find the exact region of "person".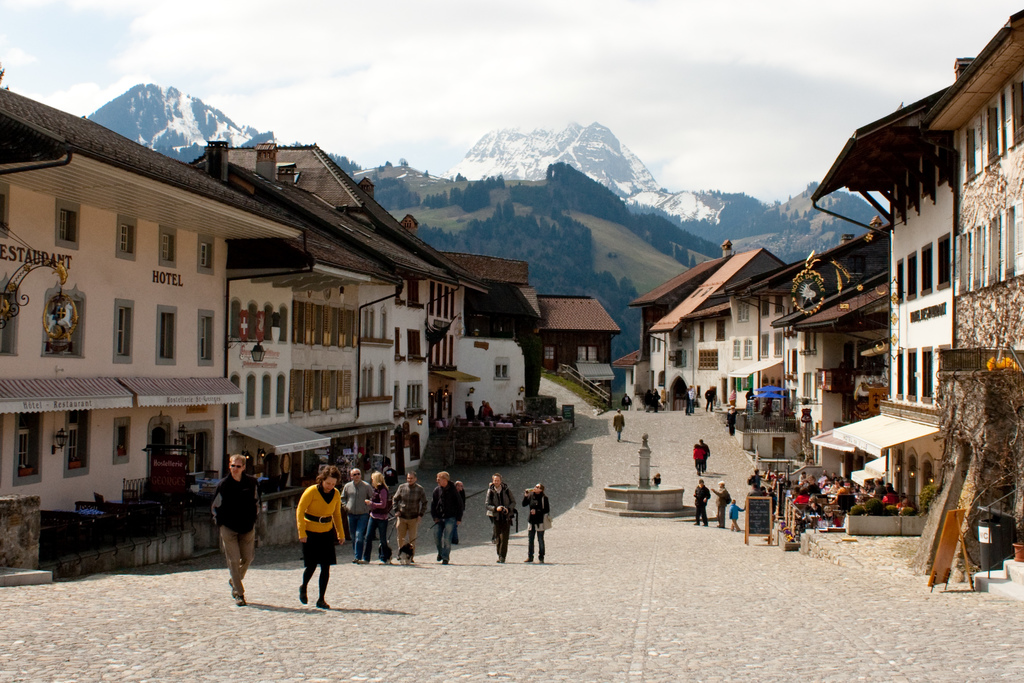
Exact region: pyautogui.locateOnScreen(651, 472, 664, 483).
